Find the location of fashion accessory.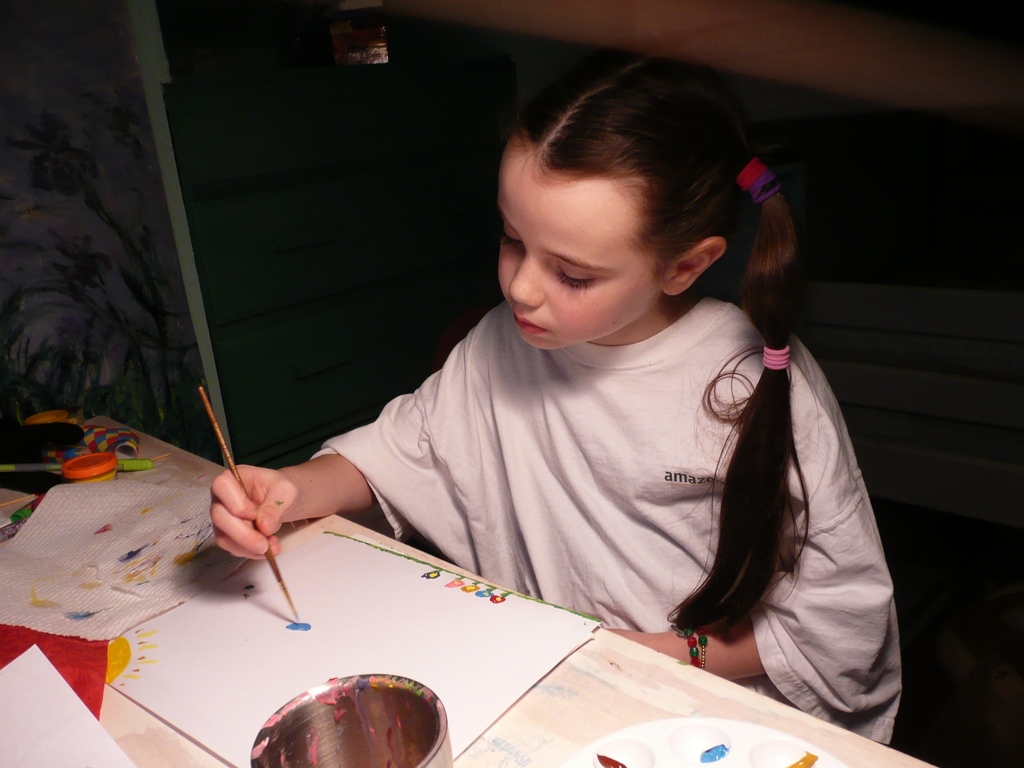
Location: [left=760, top=342, right=795, bottom=372].
